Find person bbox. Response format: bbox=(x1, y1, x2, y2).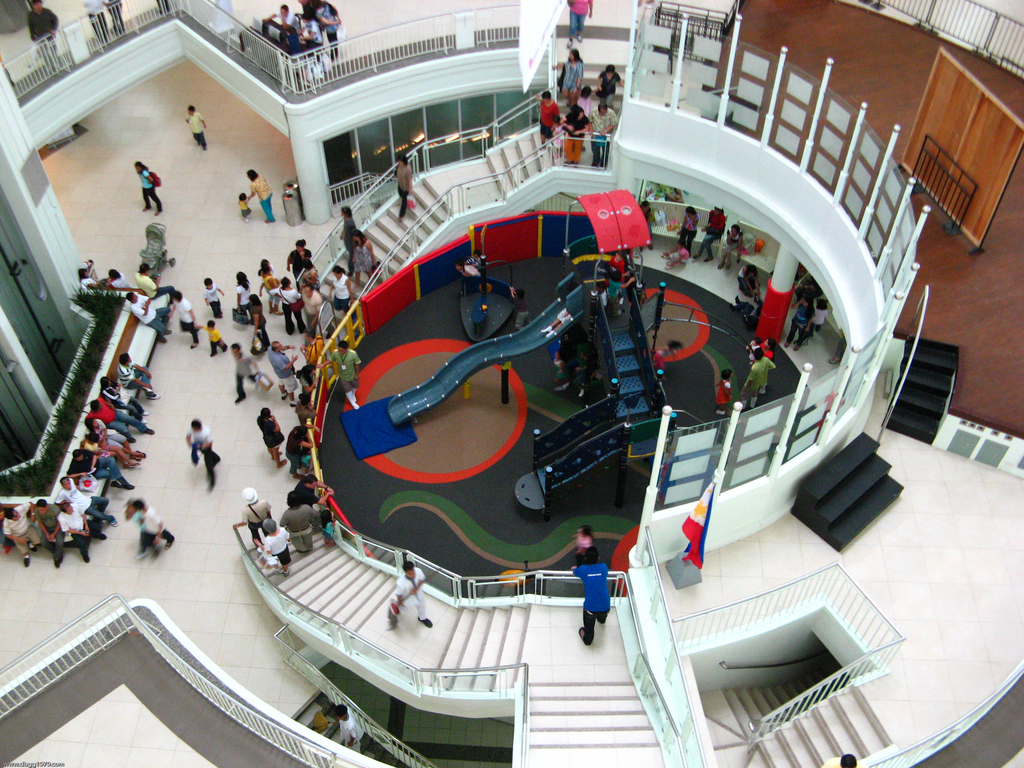
bbox=(758, 339, 778, 374).
